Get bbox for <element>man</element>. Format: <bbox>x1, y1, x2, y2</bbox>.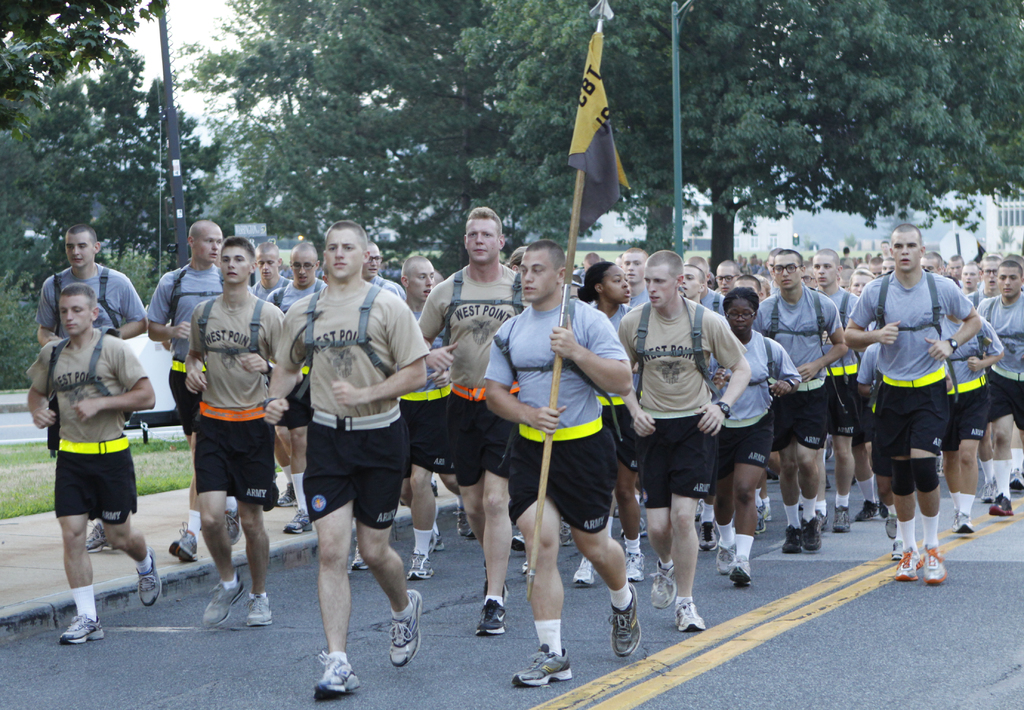
<bbox>24, 281, 155, 644</bbox>.
